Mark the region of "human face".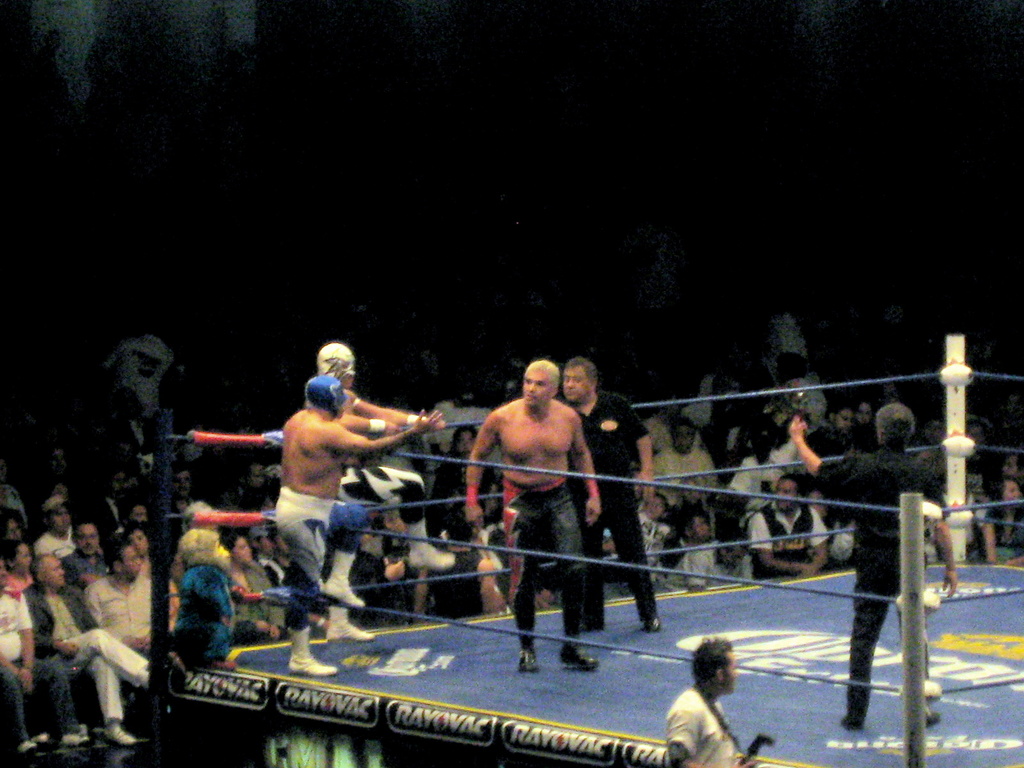
Region: l=249, t=466, r=263, b=488.
